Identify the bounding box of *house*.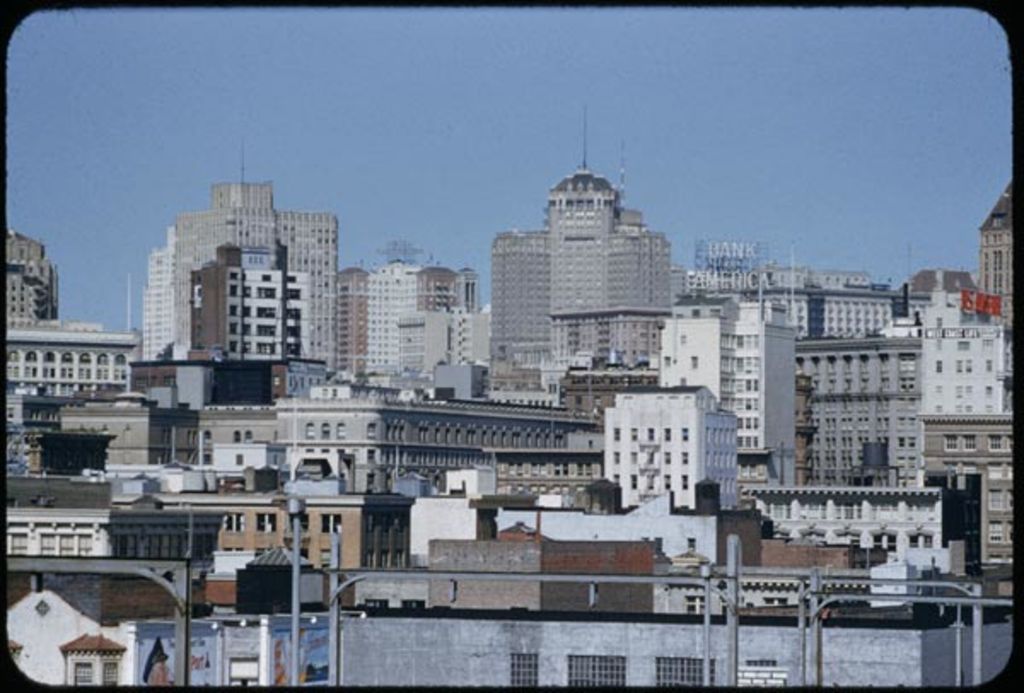
select_region(396, 452, 490, 570).
